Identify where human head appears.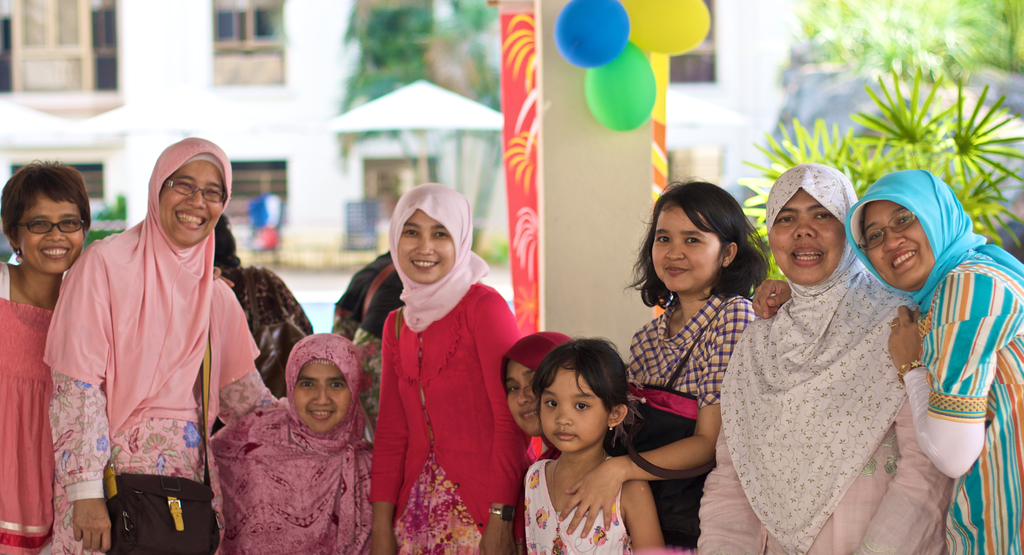
Appears at [left=648, top=179, right=753, bottom=289].
